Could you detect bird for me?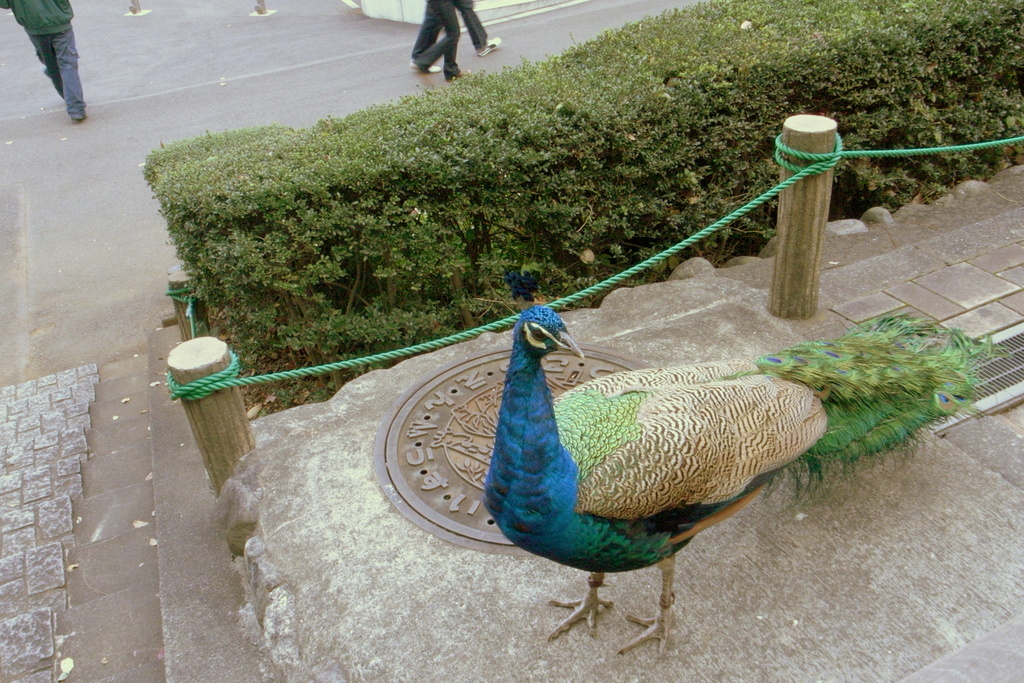
Detection result: {"x1": 484, "y1": 265, "x2": 1011, "y2": 652}.
